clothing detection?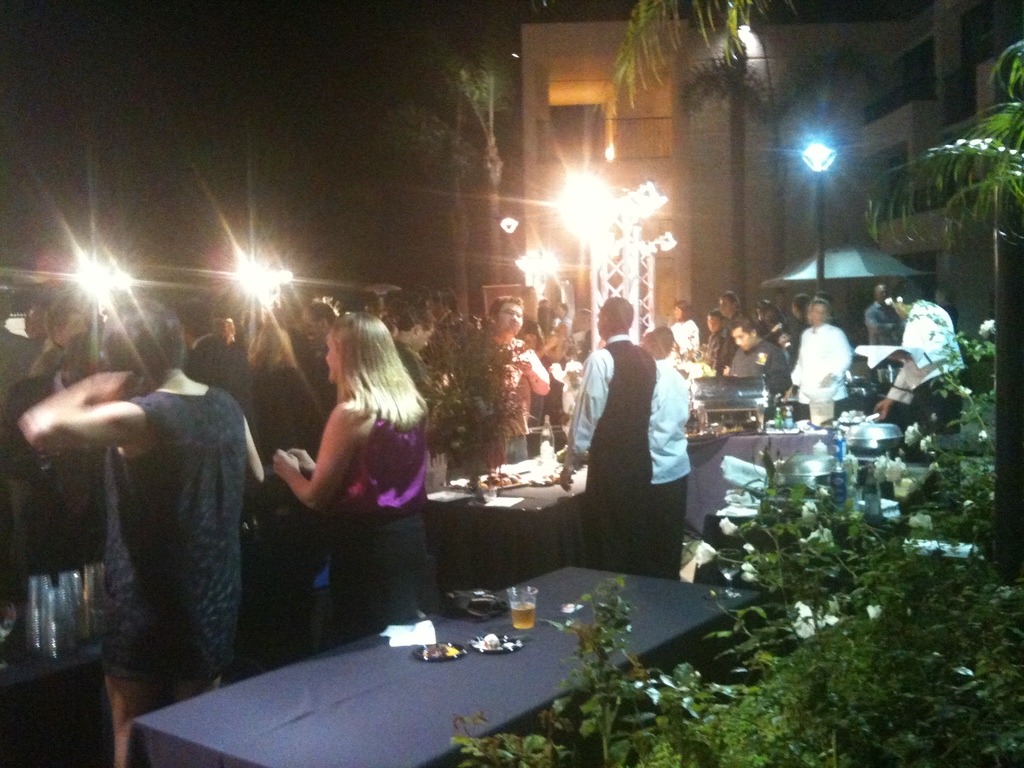
l=726, t=339, r=784, b=394
